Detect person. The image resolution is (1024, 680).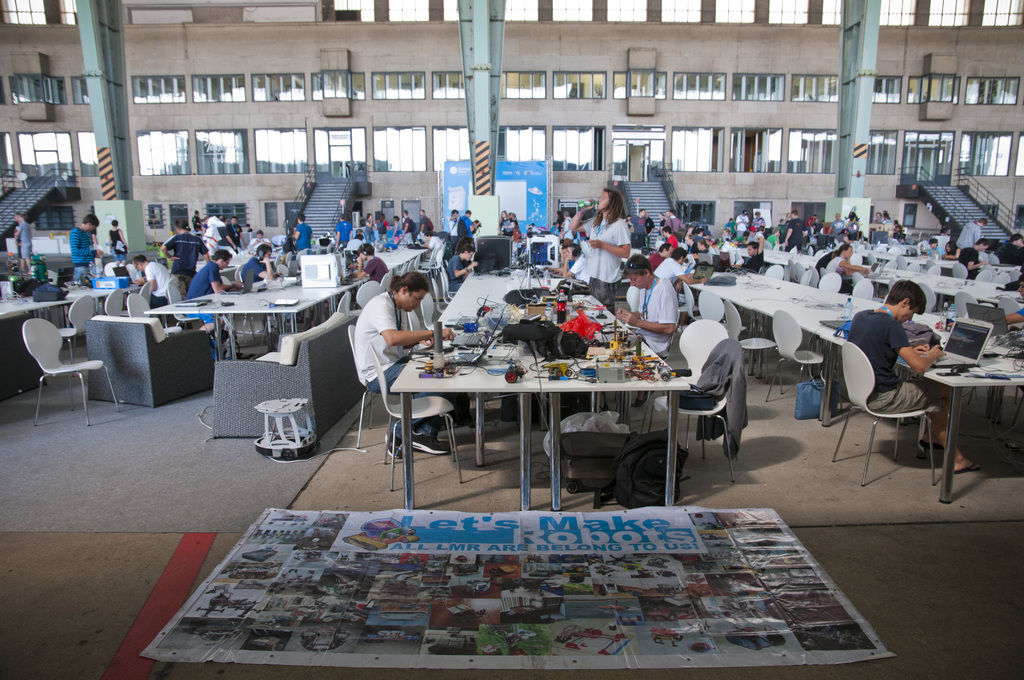
box=[922, 236, 940, 260].
